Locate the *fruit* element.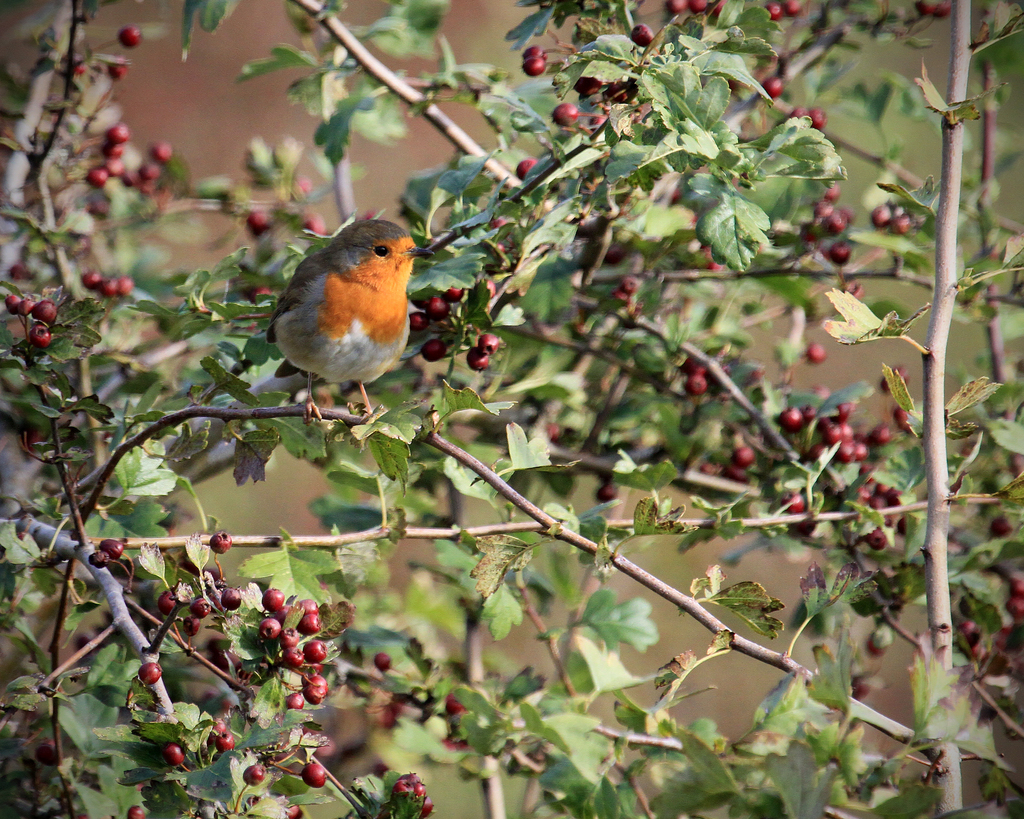
Element bbox: detection(163, 742, 188, 766).
